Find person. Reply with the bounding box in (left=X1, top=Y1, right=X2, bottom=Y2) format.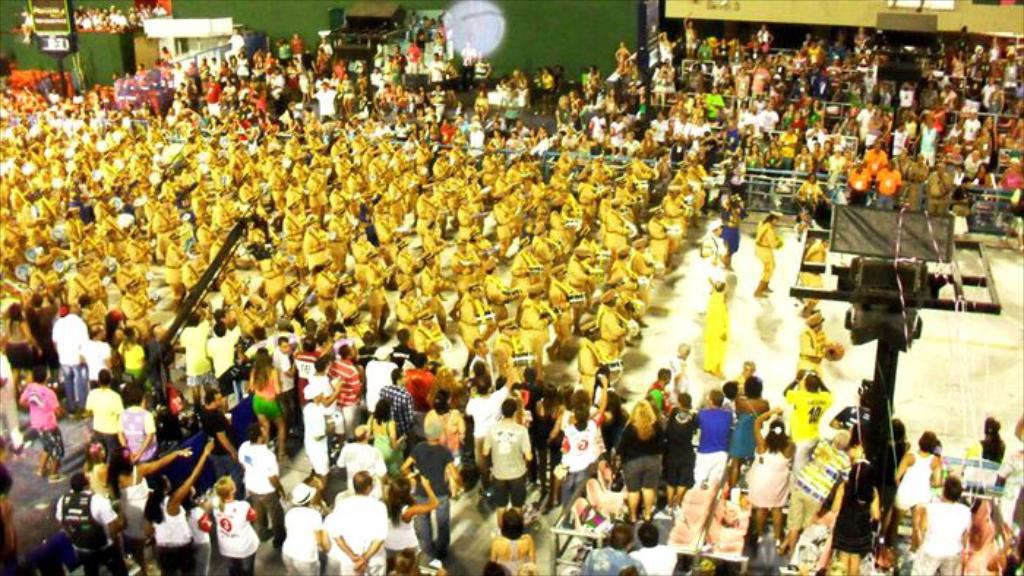
(left=708, top=199, right=748, bottom=278).
